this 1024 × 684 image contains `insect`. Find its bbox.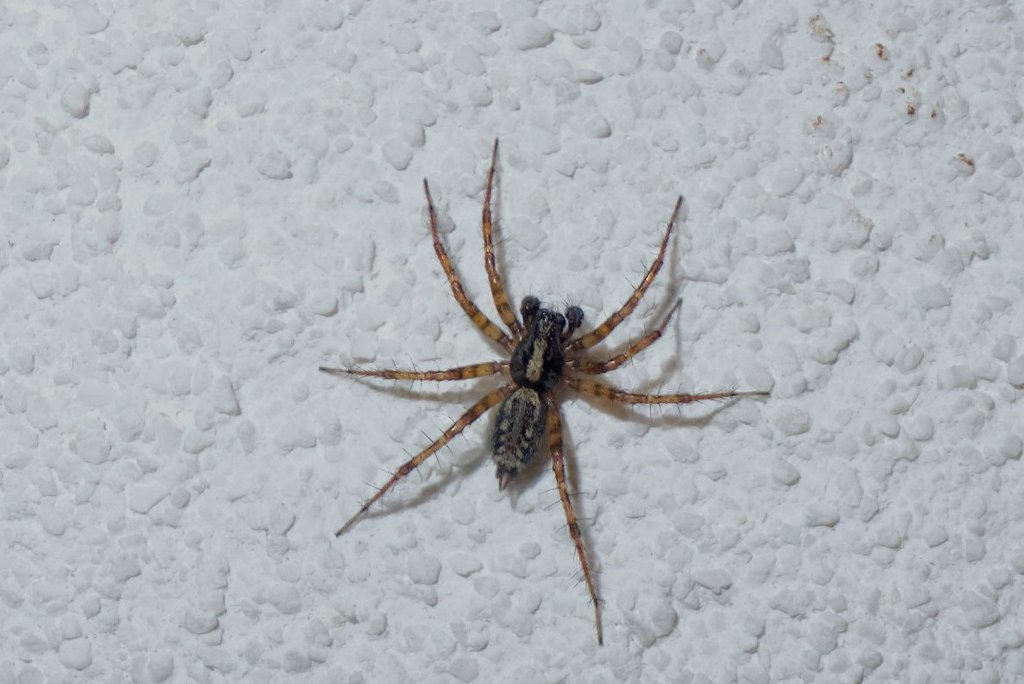
314:135:769:646.
